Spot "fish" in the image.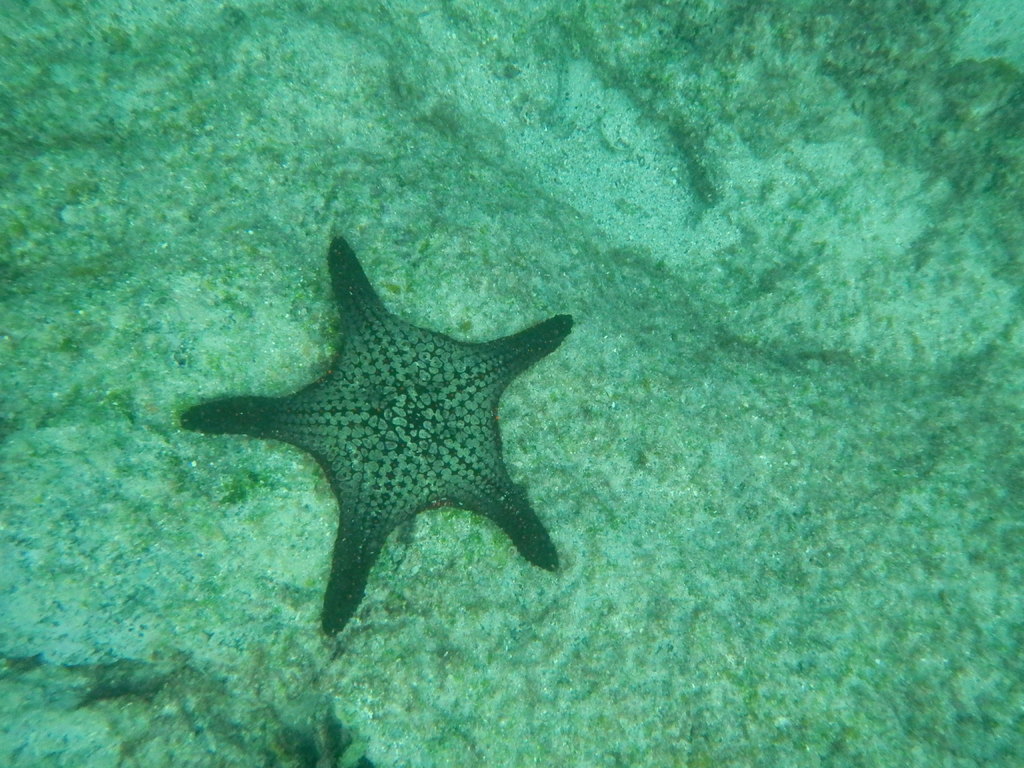
"fish" found at region(200, 262, 552, 609).
